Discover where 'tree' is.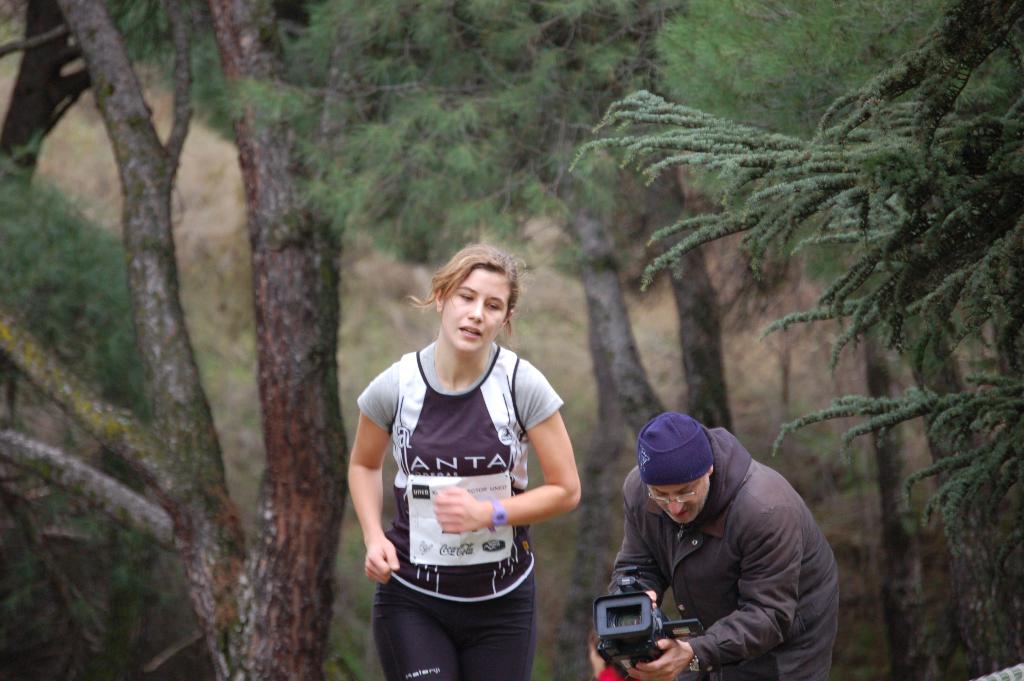
Discovered at region(247, 0, 737, 427).
